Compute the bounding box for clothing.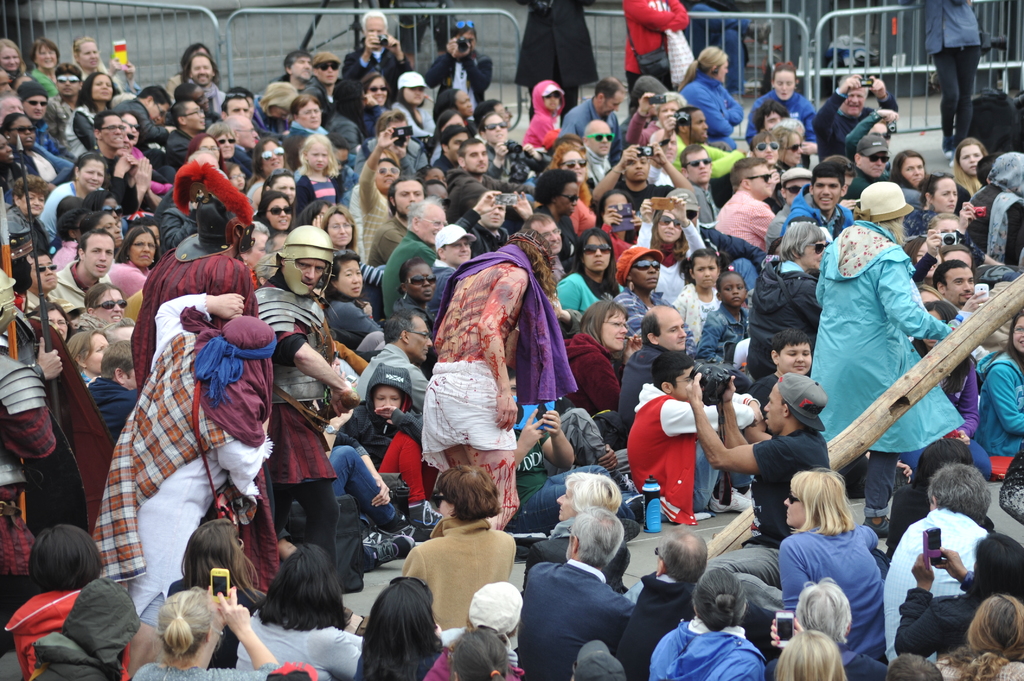
<bbox>566, 89, 619, 134</bbox>.
